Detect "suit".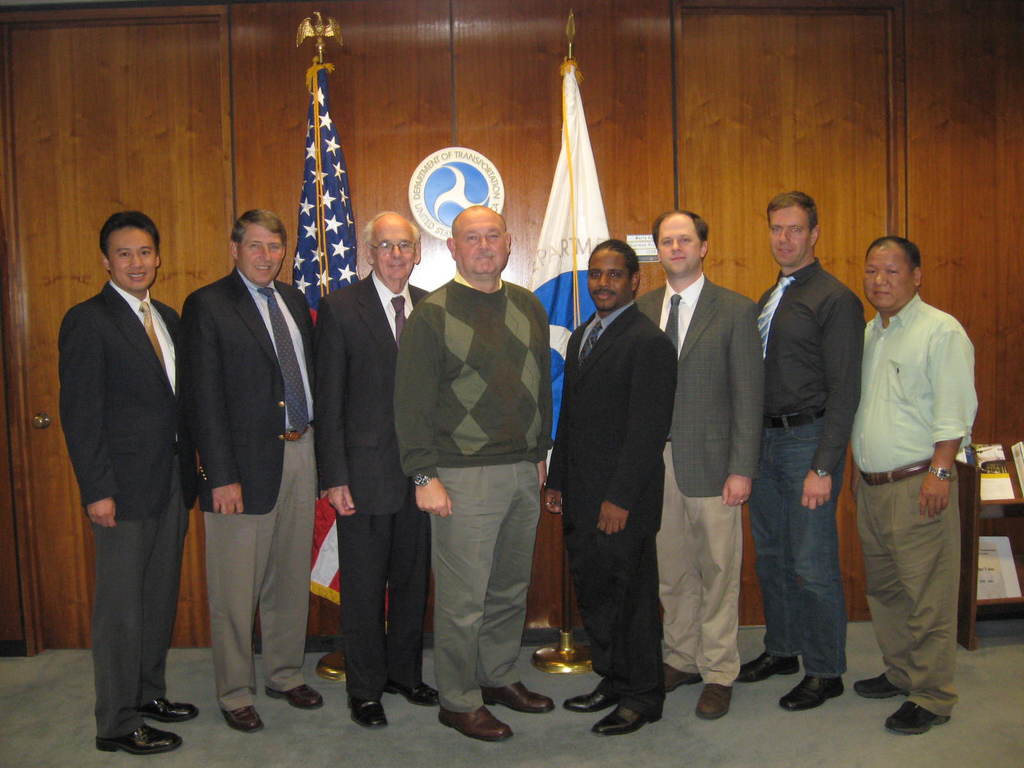
Detected at box(637, 274, 767, 689).
